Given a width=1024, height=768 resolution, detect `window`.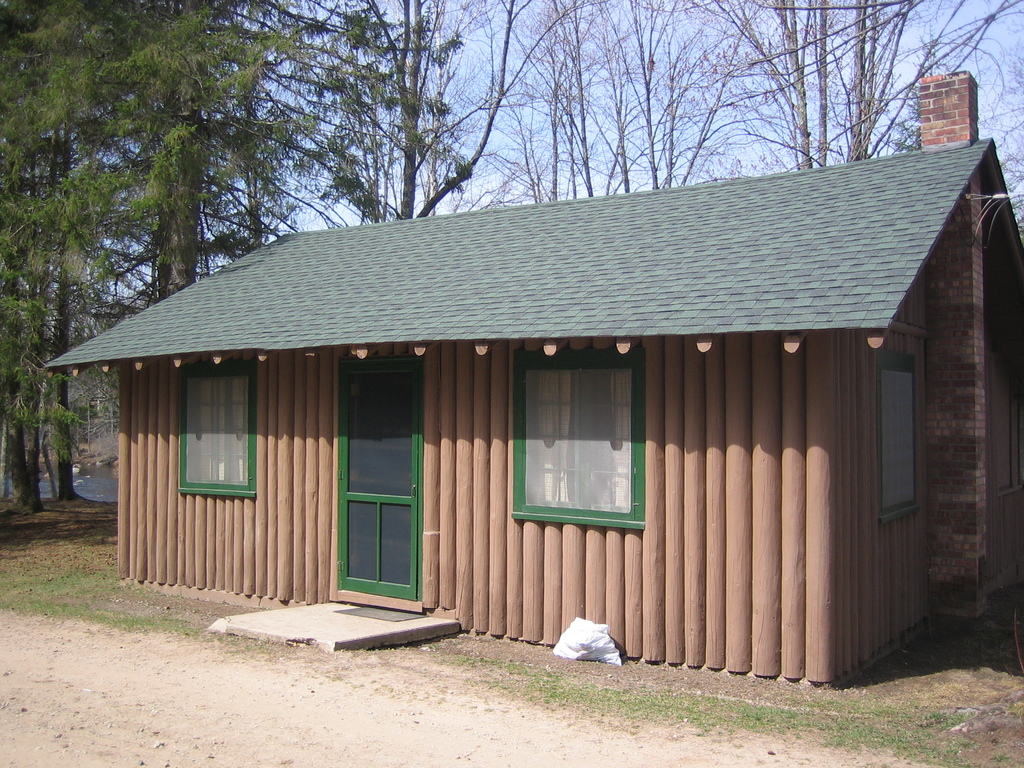
select_region(526, 328, 632, 563).
